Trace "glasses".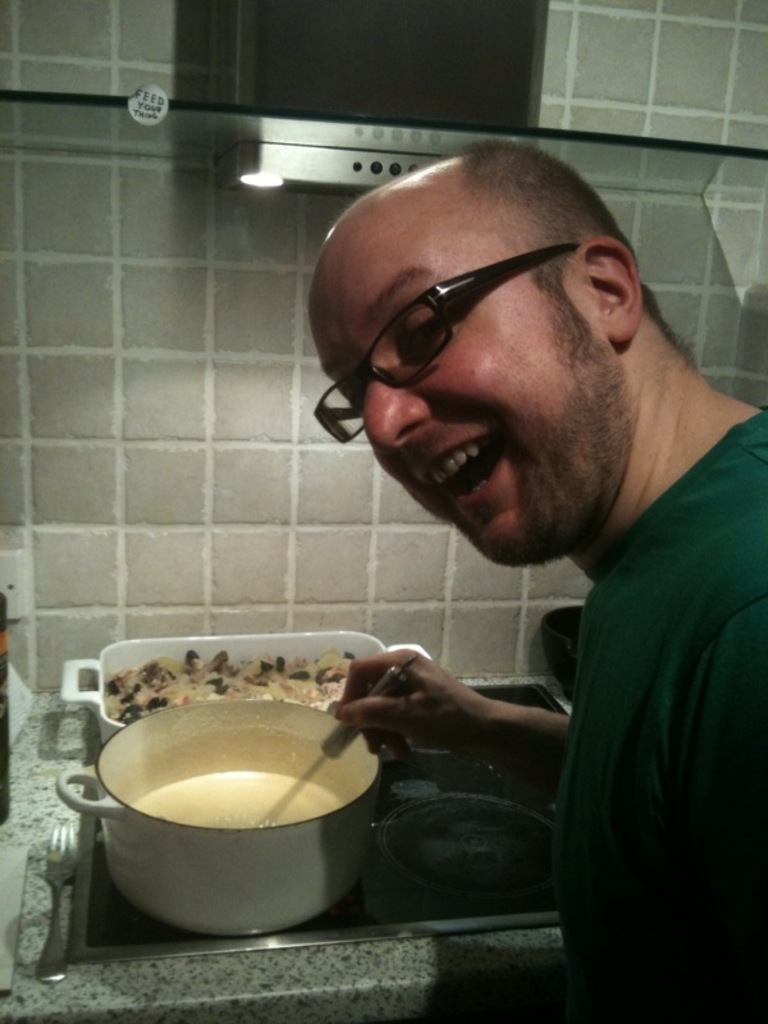
Traced to BBox(306, 244, 577, 445).
